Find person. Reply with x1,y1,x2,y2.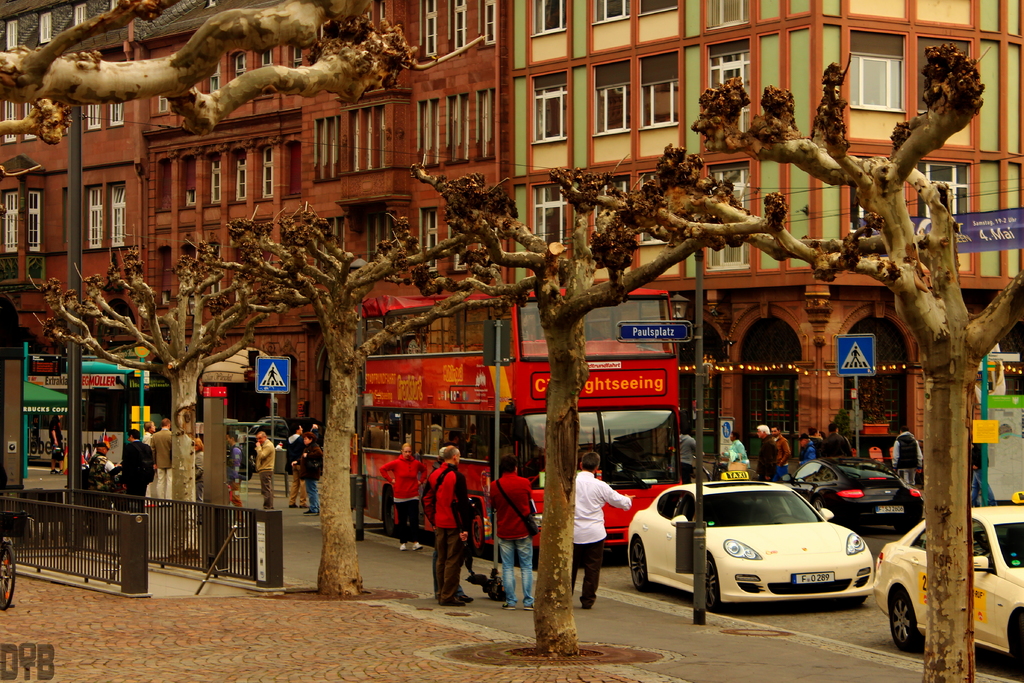
195,434,202,494.
